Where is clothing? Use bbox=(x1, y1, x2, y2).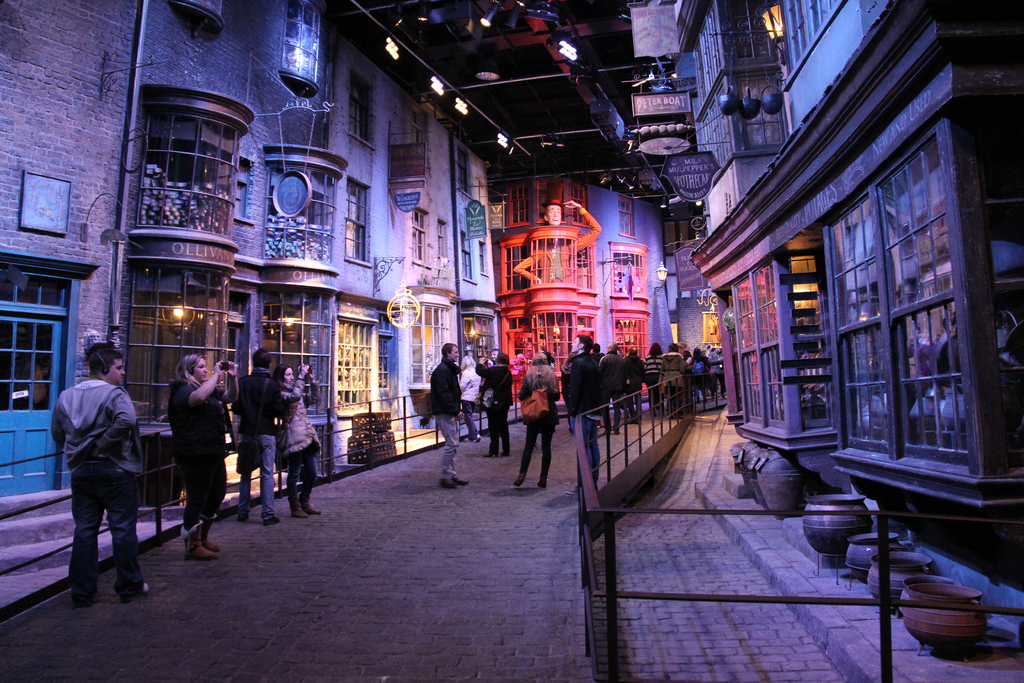
bbox=(282, 386, 318, 496).
